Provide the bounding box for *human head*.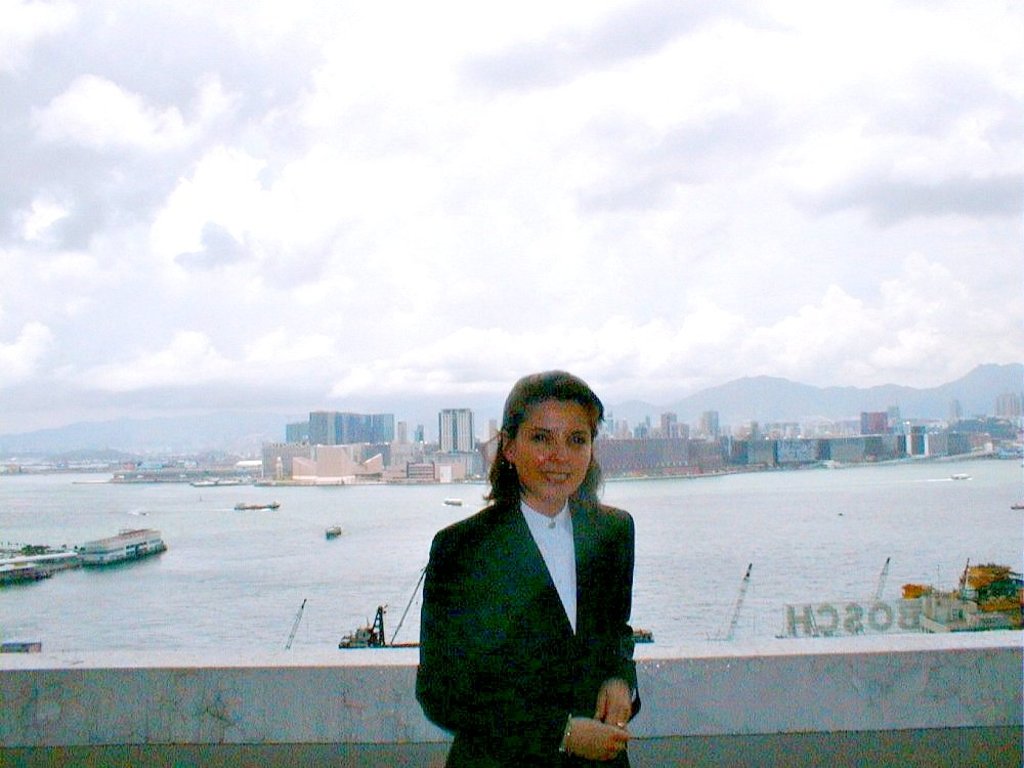
crop(487, 372, 623, 529).
